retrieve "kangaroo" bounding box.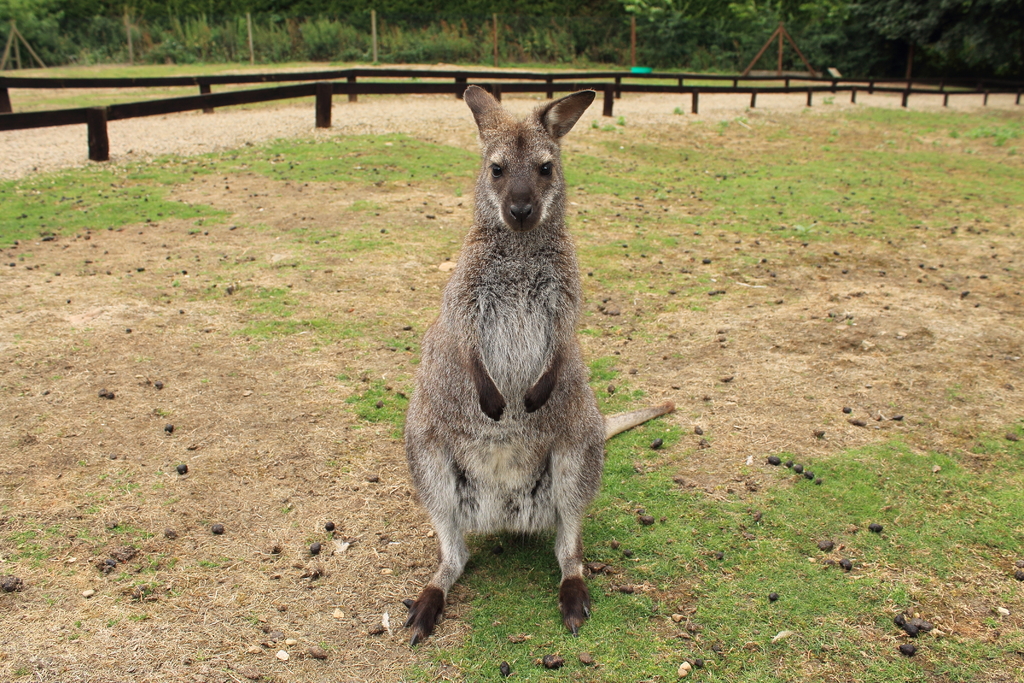
Bounding box: left=394, top=90, right=677, bottom=641.
